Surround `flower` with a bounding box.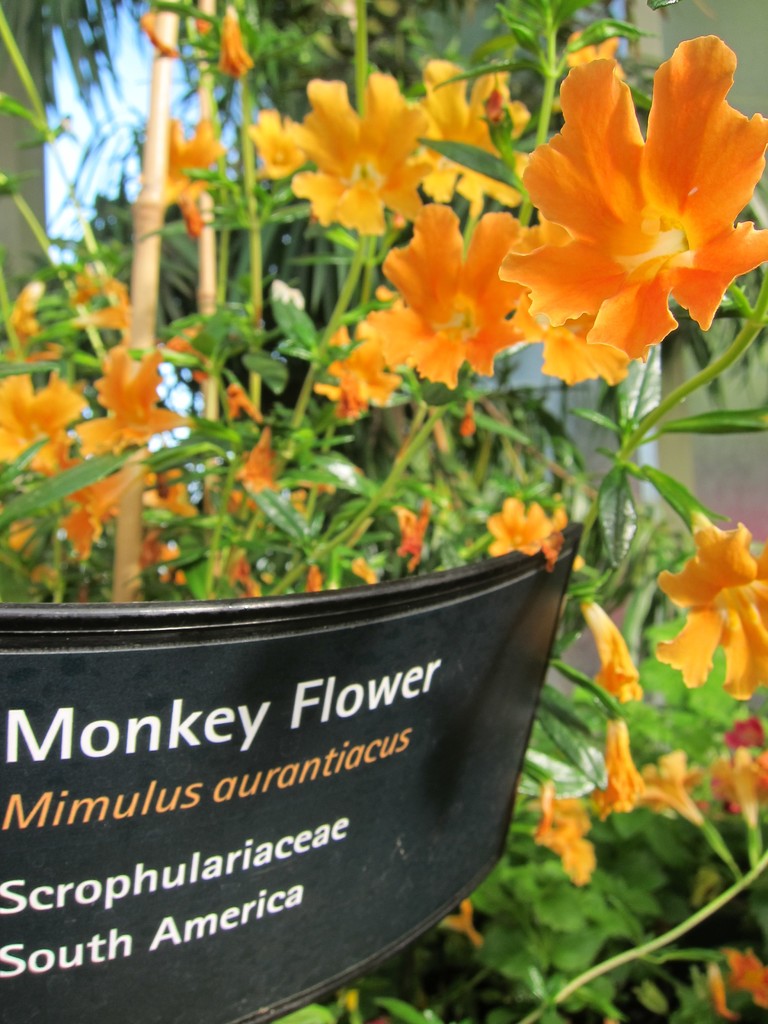
<box>217,545,268,606</box>.
